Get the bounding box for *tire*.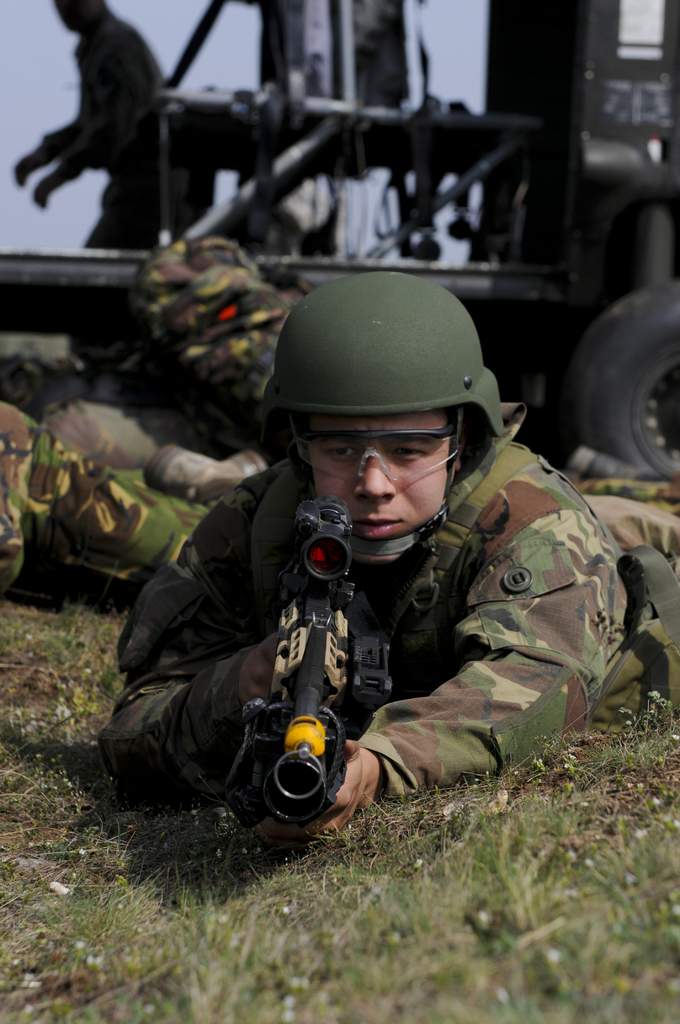
region(572, 264, 678, 476).
